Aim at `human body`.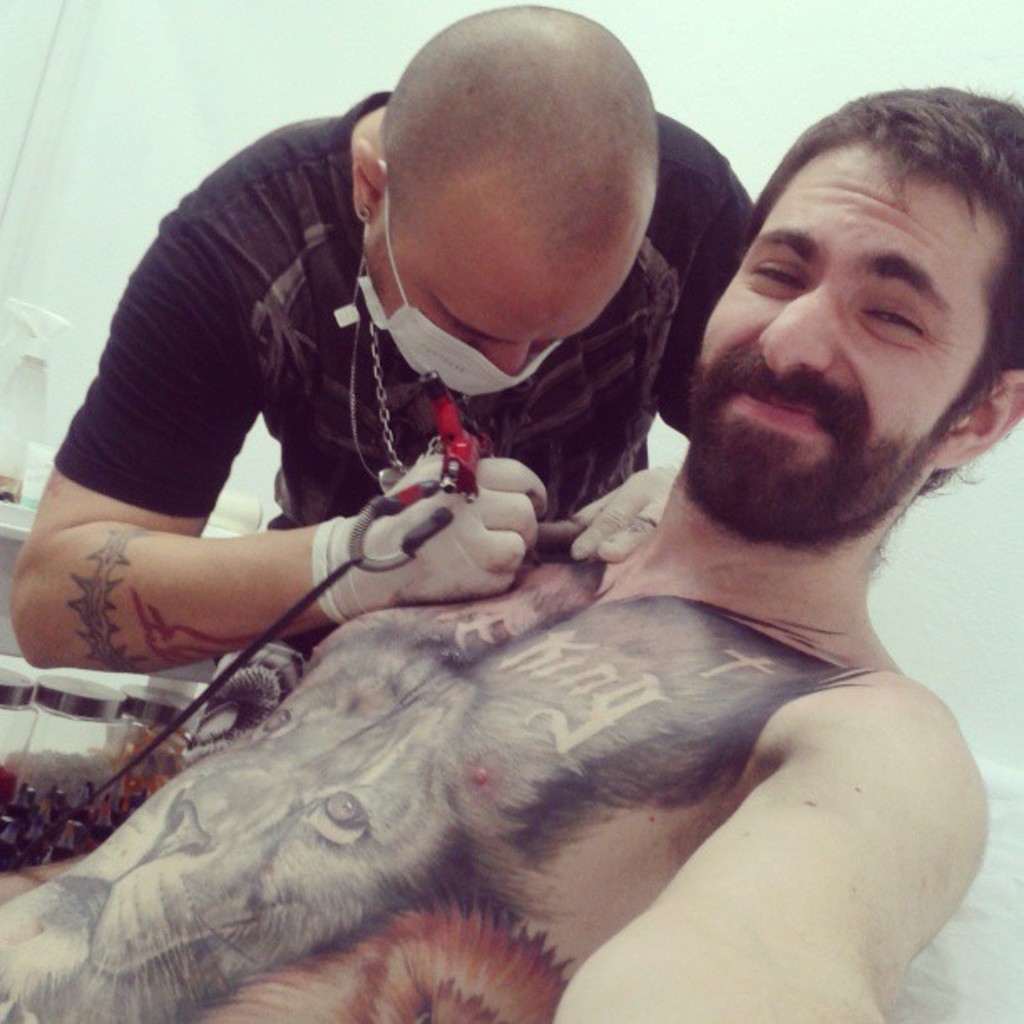
Aimed at BBox(8, 0, 791, 723).
